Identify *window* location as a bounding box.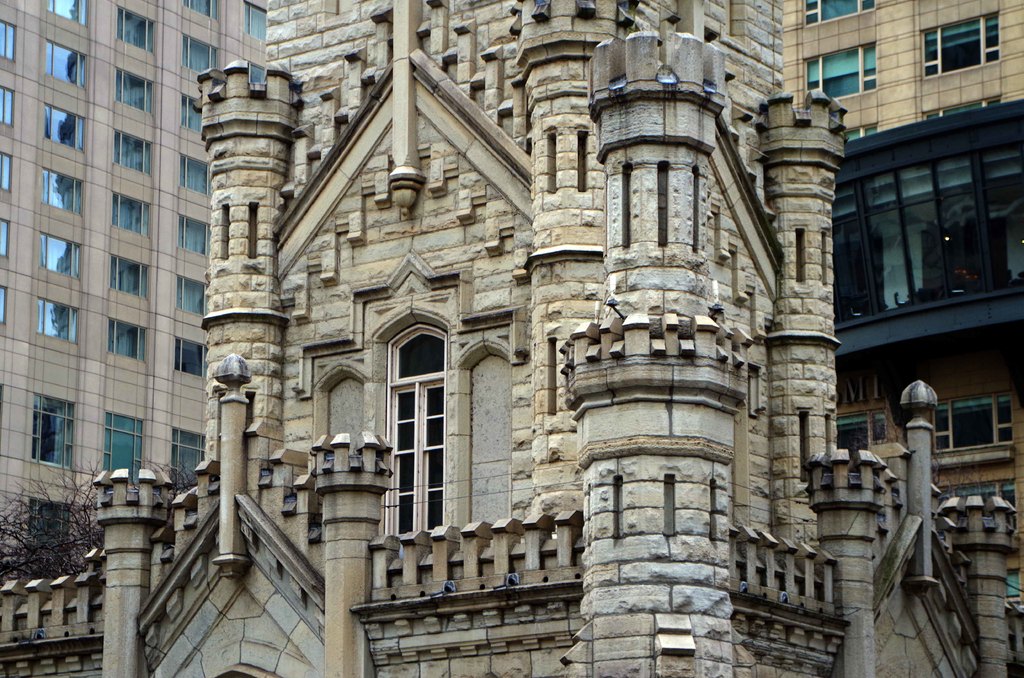
pyautogui.locateOnScreen(0, 159, 9, 191).
